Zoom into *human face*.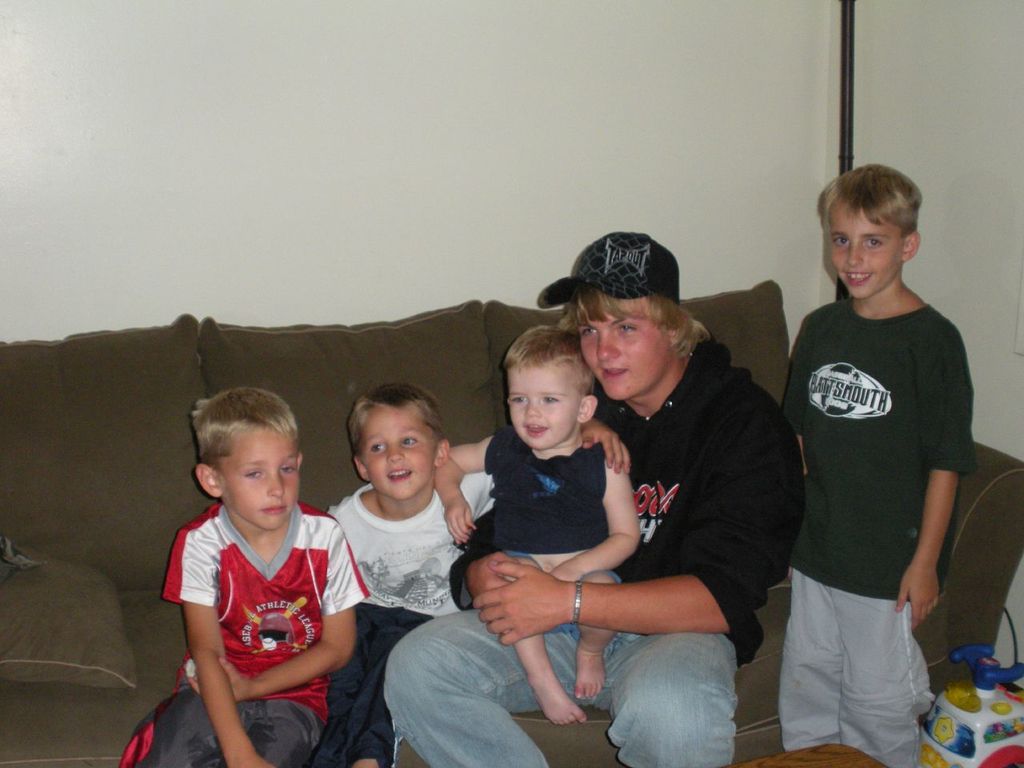
Zoom target: region(508, 359, 585, 450).
